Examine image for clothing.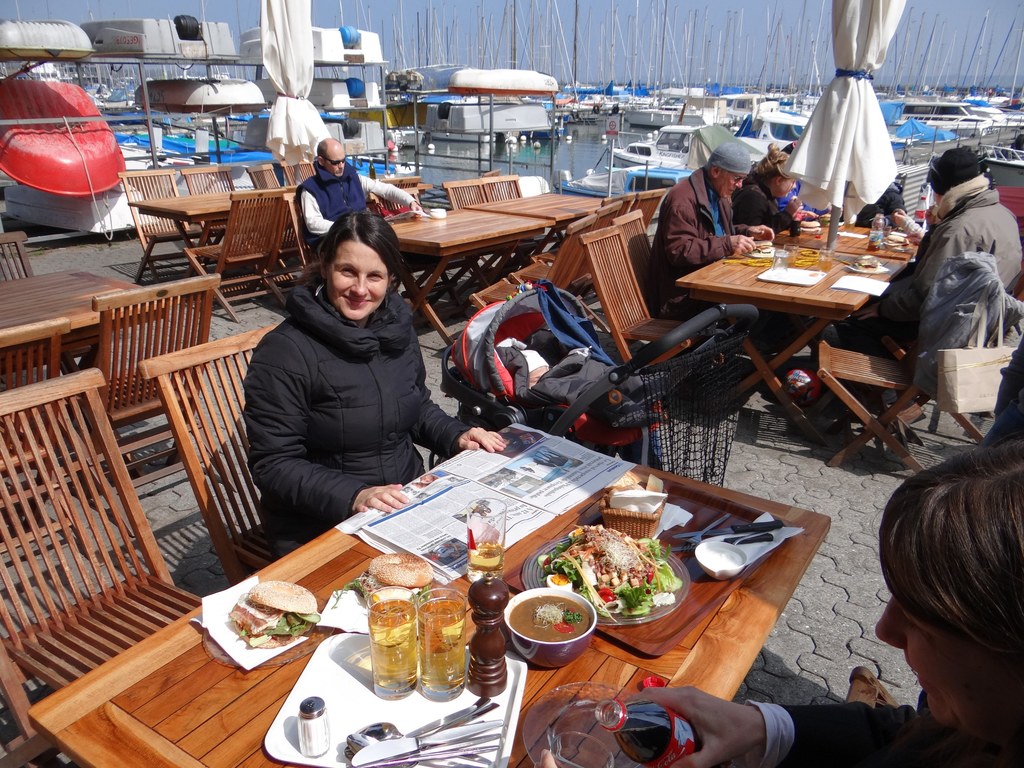
Examination result: pyautogui.locateOnScreen(294, 164, 422, 232).
